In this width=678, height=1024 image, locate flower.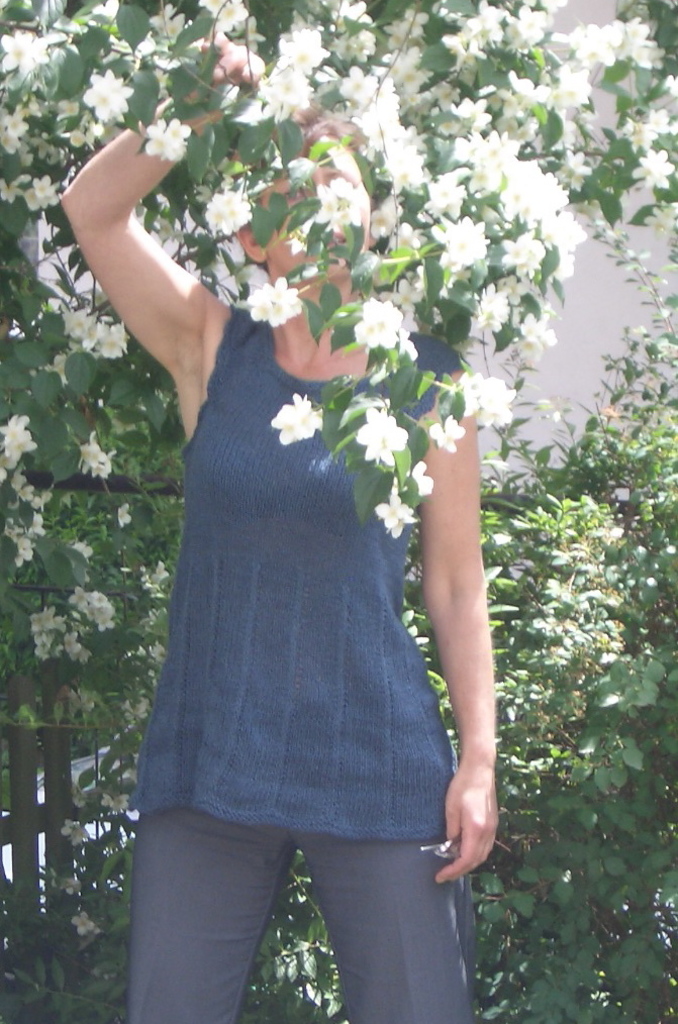
Bounding box: <box>0,179,16,202</box>.
